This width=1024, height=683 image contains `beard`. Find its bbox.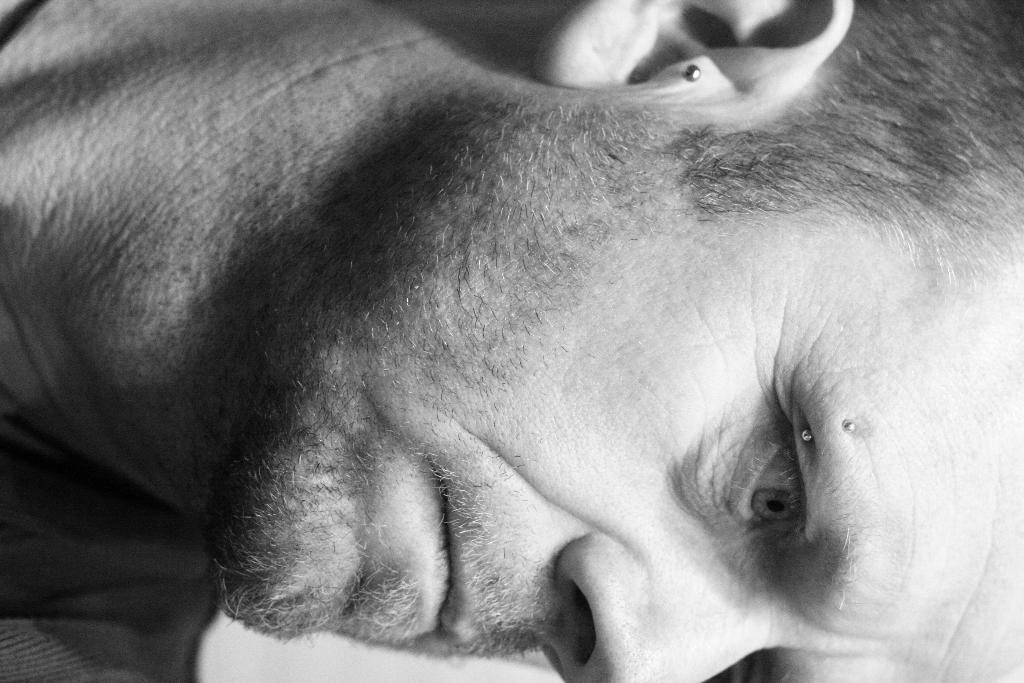
left=205, top=99, right=674, bottom=656.
